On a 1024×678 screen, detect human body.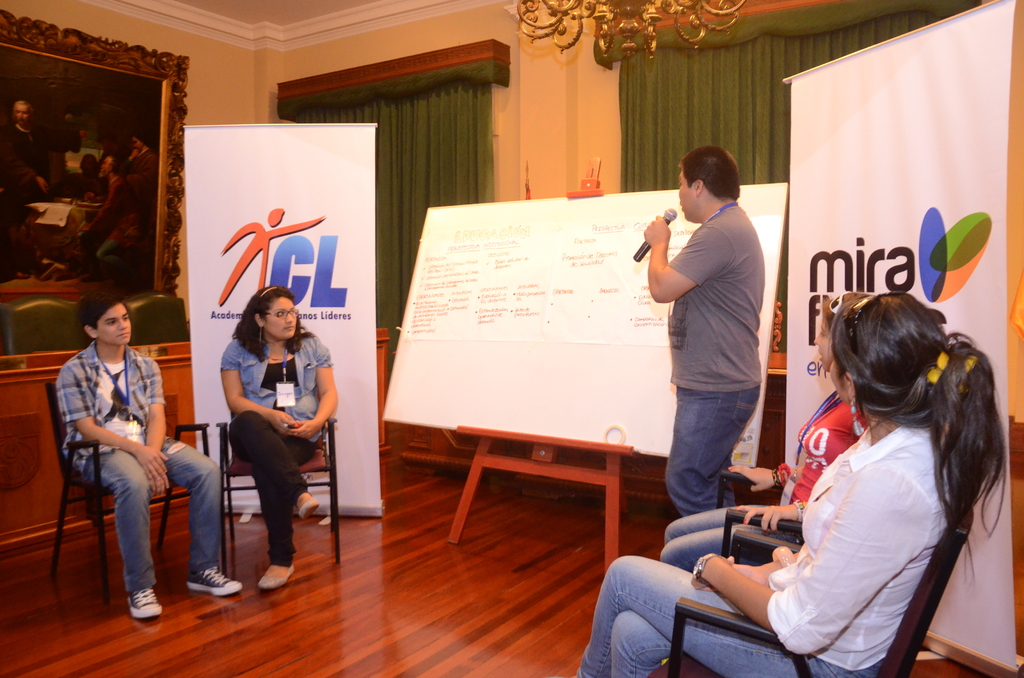
select_region(650, 147, 761, 508).
